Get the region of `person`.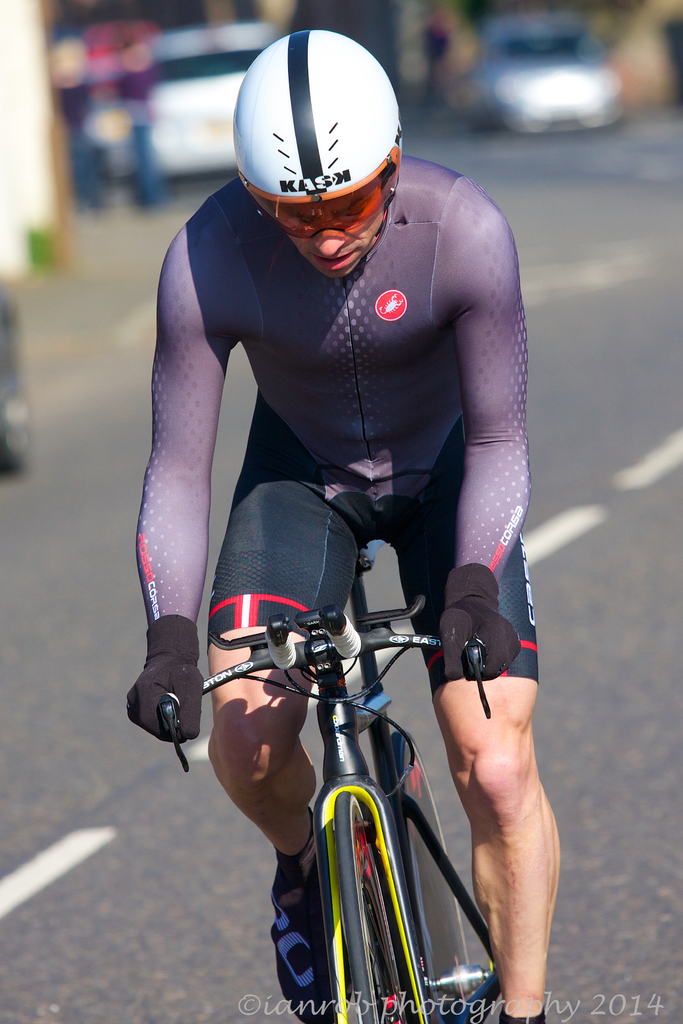
BBox(149, 52, 542, 1007).
